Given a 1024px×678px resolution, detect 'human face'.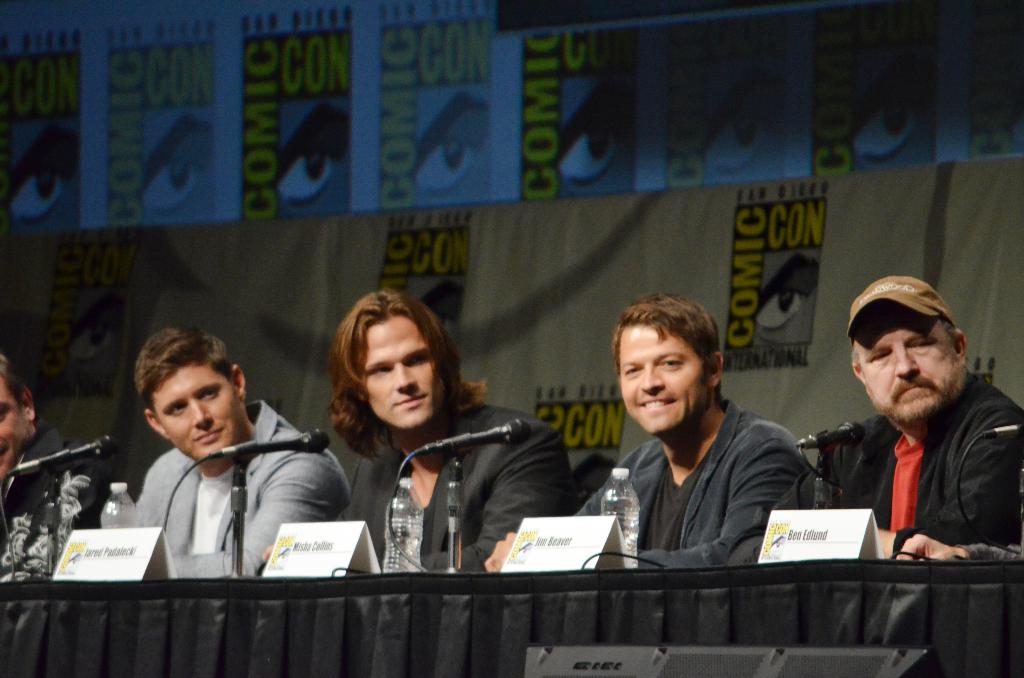
860, 307, 963, 426.
